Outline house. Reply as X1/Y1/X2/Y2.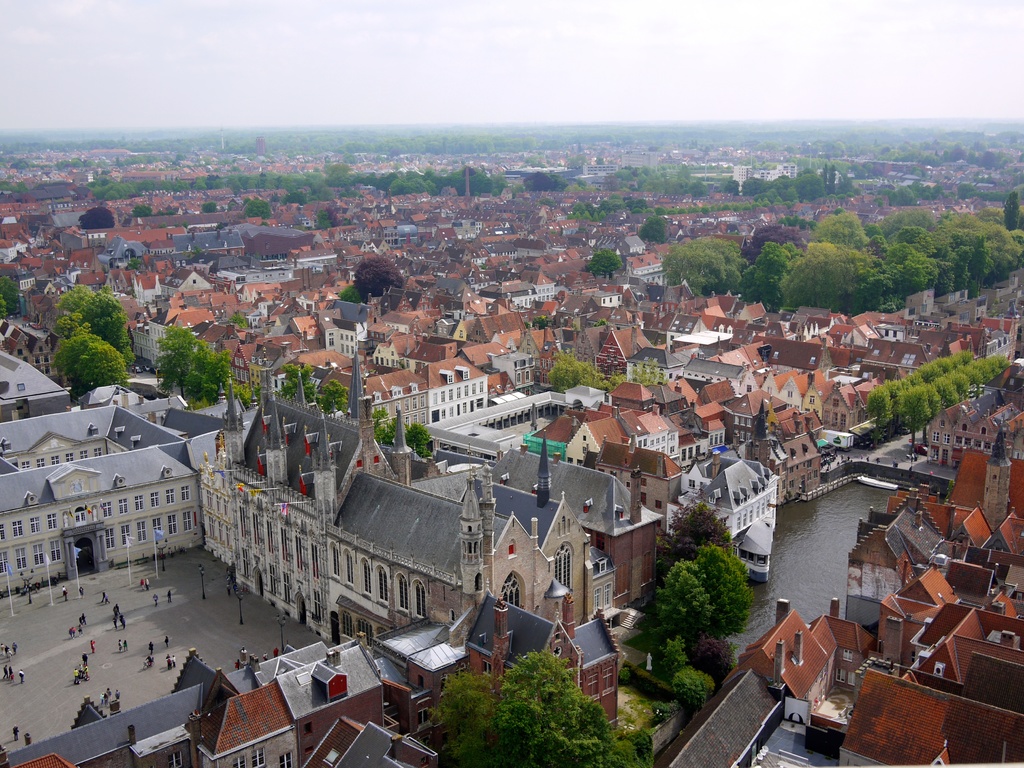
275/645/378/766.
